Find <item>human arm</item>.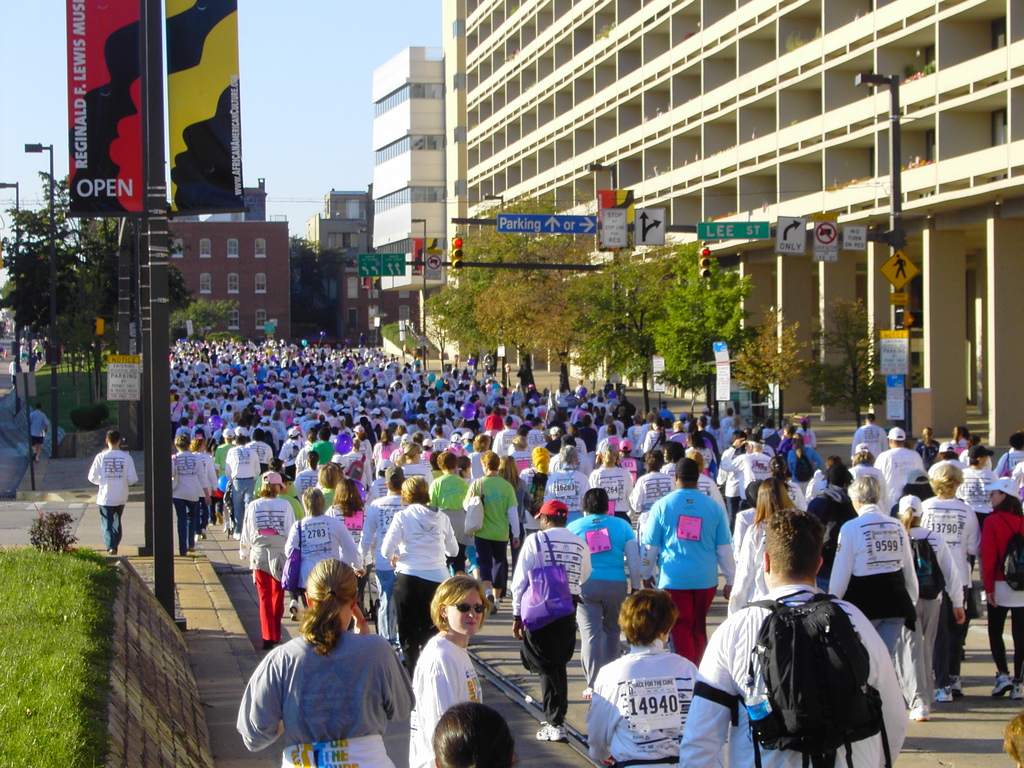
x1=678 y1=620 x2=733 y2=767.
